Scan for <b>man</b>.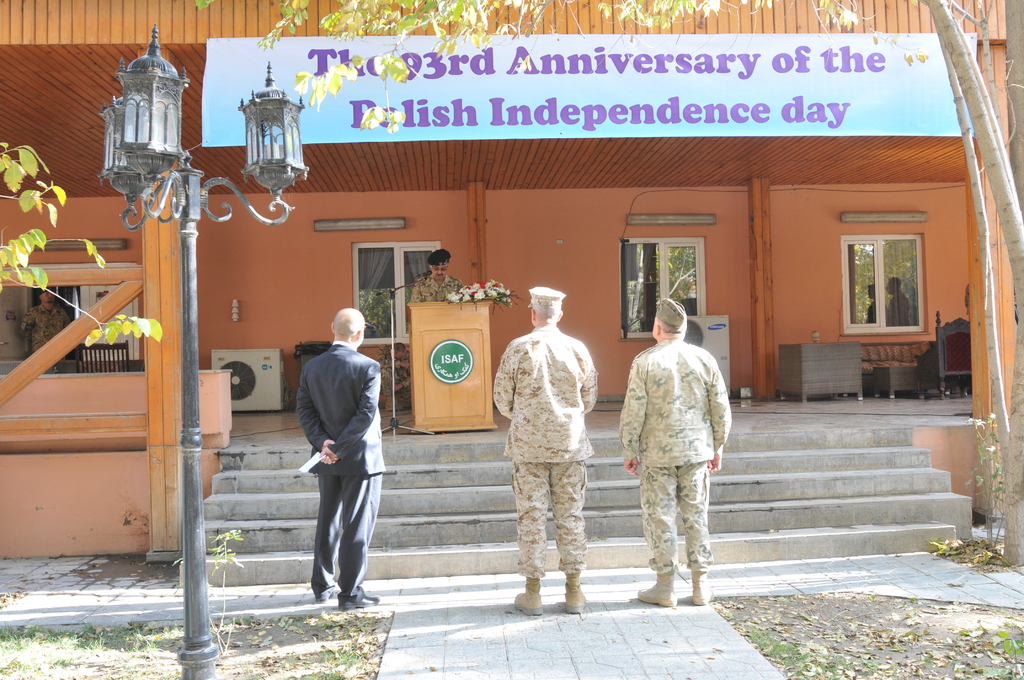
Scan result: detection(291, 304, 394, 615).
